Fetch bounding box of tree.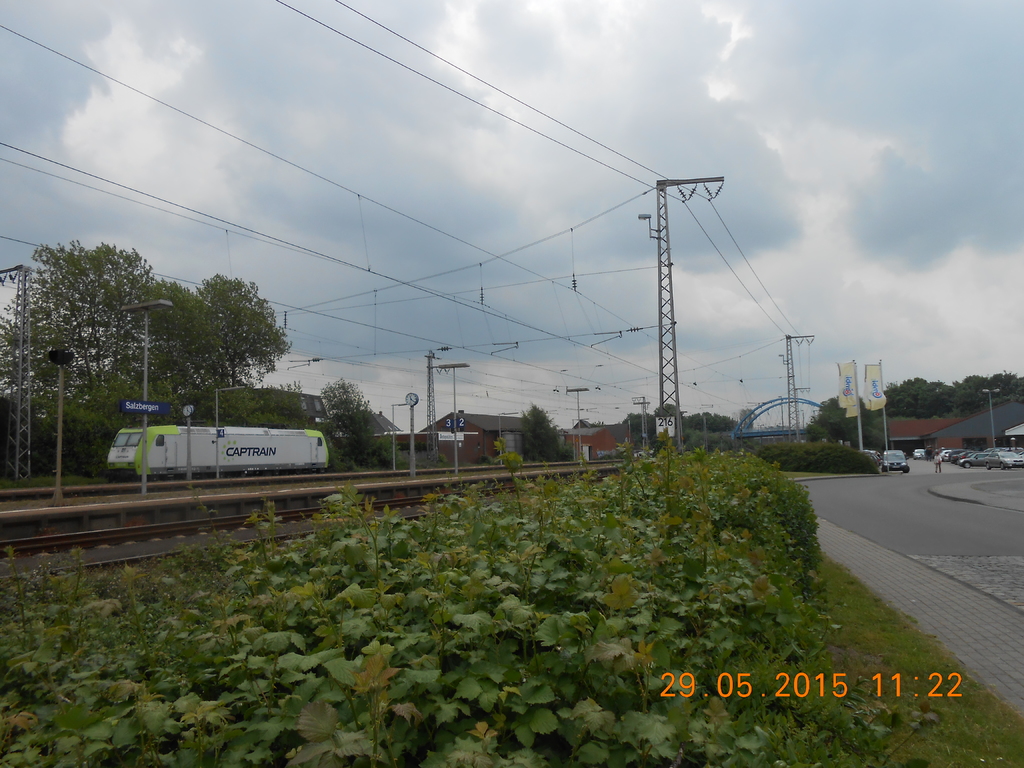
Bbox: (17,218,176,440).
